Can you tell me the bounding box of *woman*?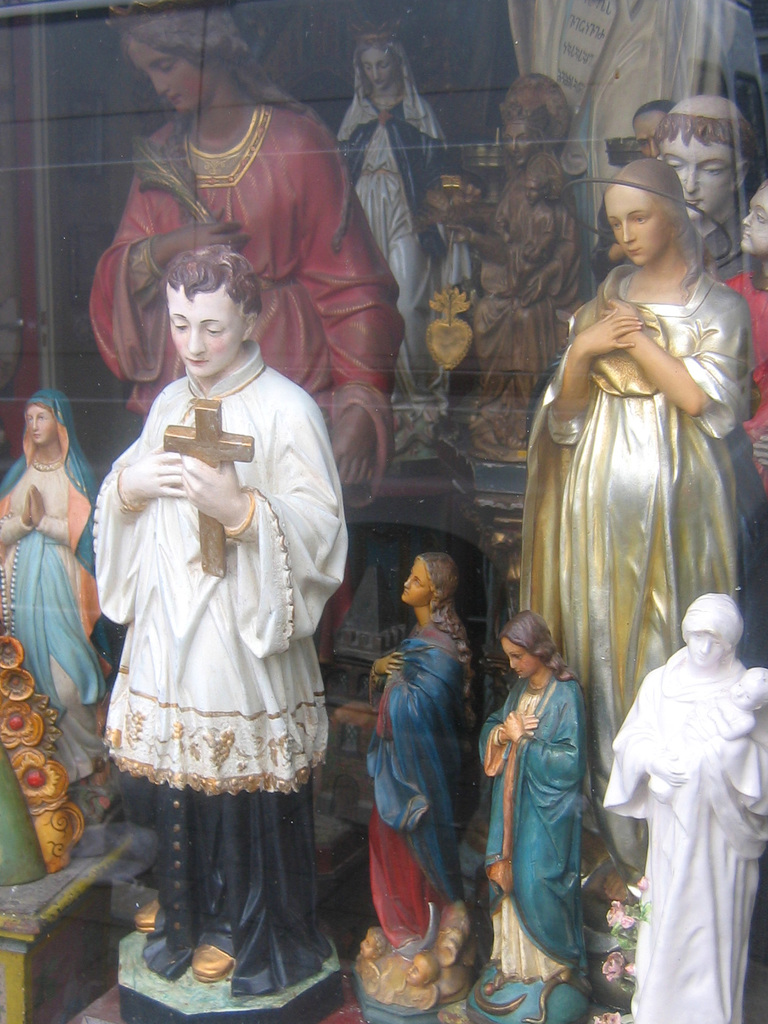
bbox=[359, 548, 485, 957].
